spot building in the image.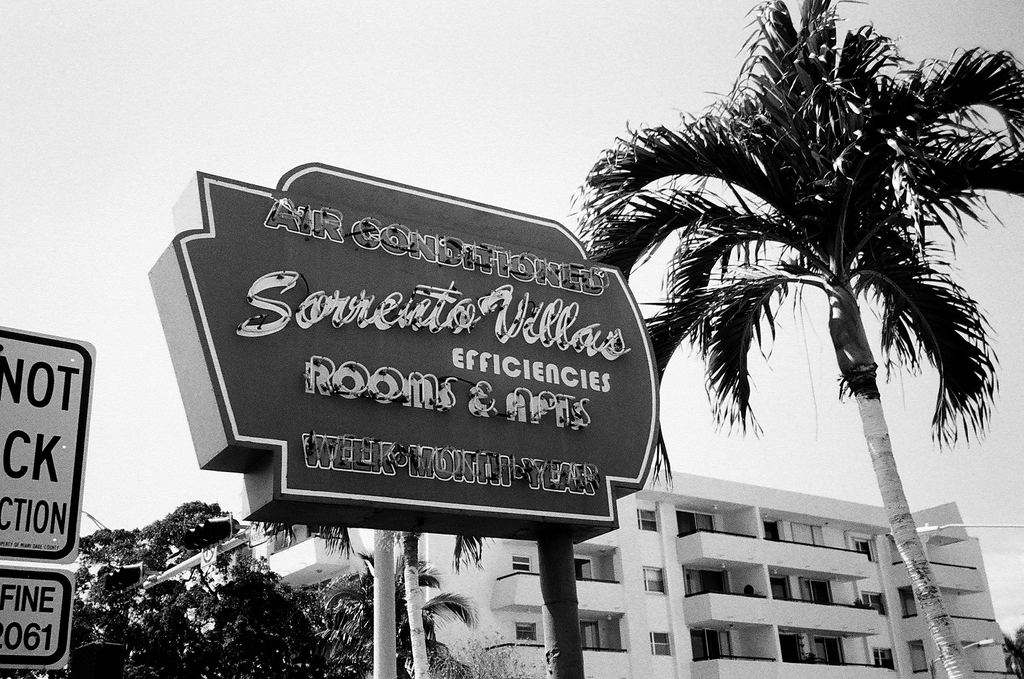
building found at 144 468 1014 678.
